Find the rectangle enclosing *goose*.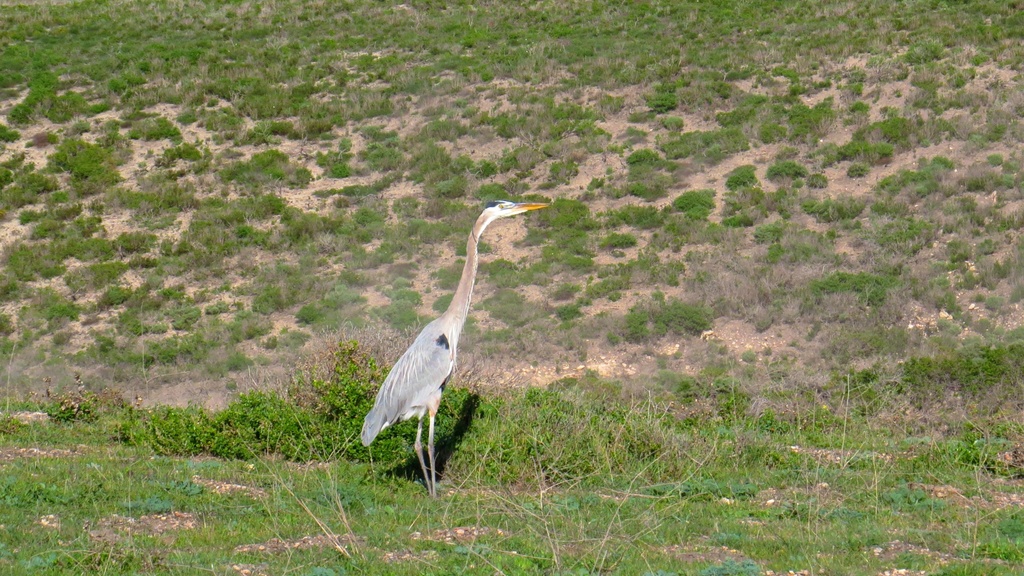
<region>358, 202, 549, 498</region>.
